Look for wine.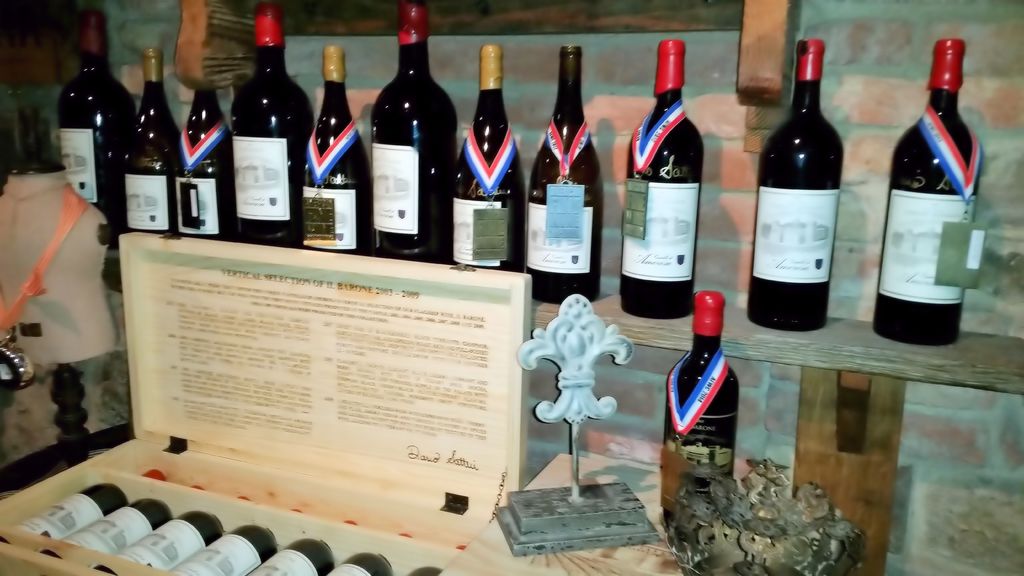
Found: <box>371,0,459,262</box>.
